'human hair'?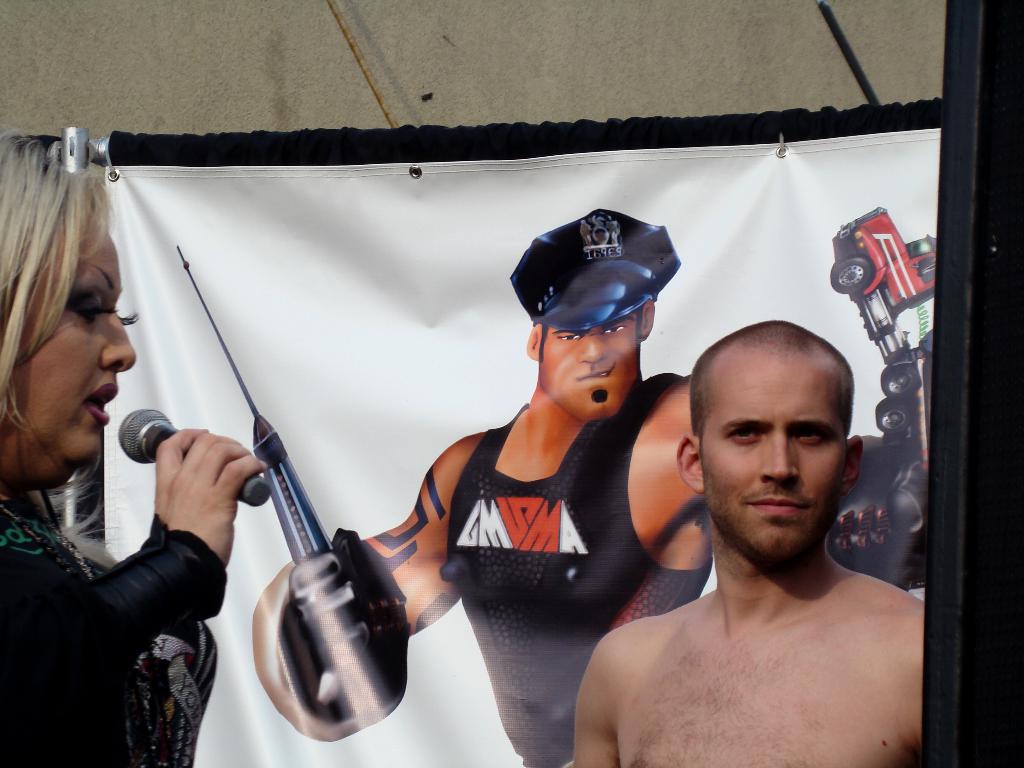
689 327 860 497
